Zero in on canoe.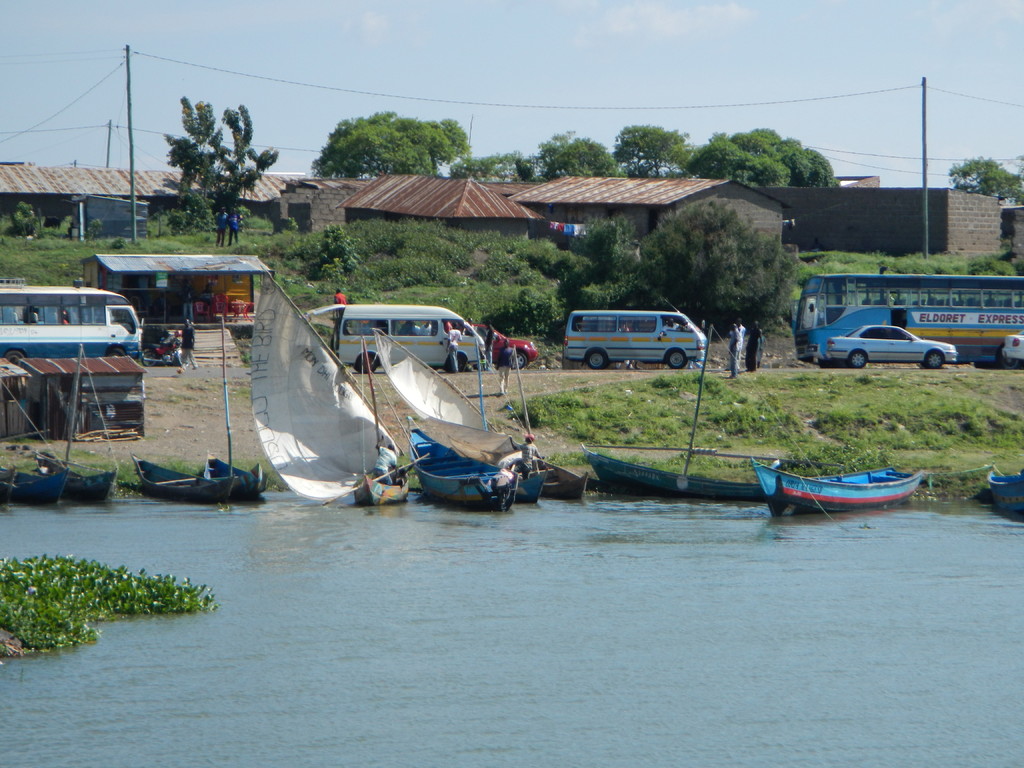
Zeroed in: <region>399, 417, 554, 508</region>.
